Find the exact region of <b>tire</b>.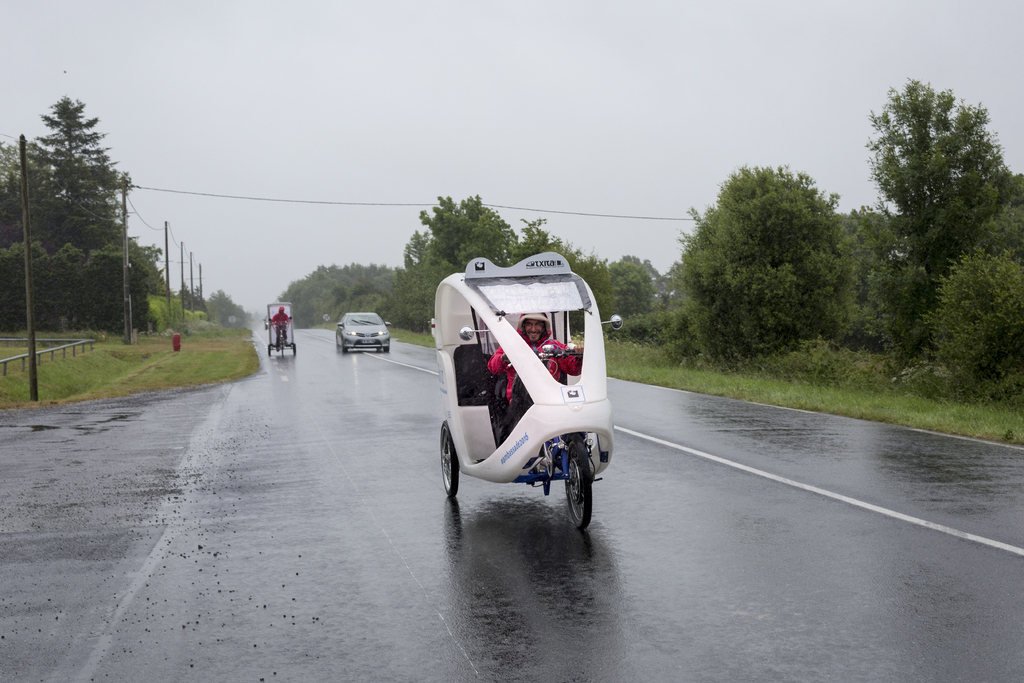
Exact region: 268/340/276/350.
